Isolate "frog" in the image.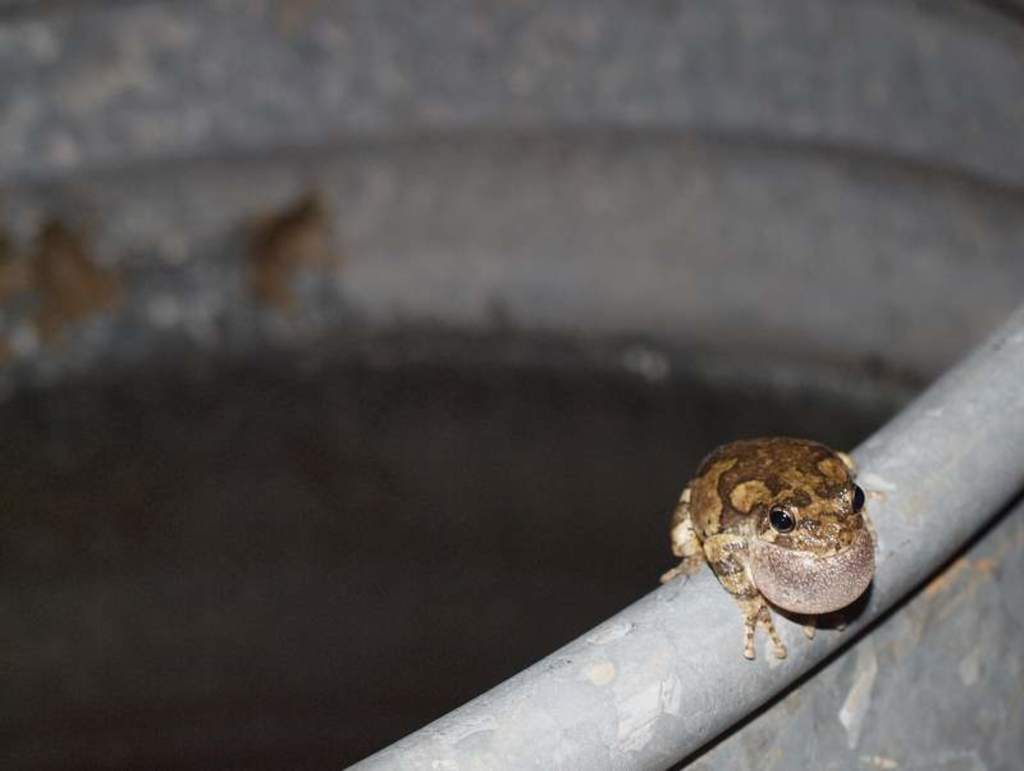
Isolated region: crop(654, 439, 887, 661).
